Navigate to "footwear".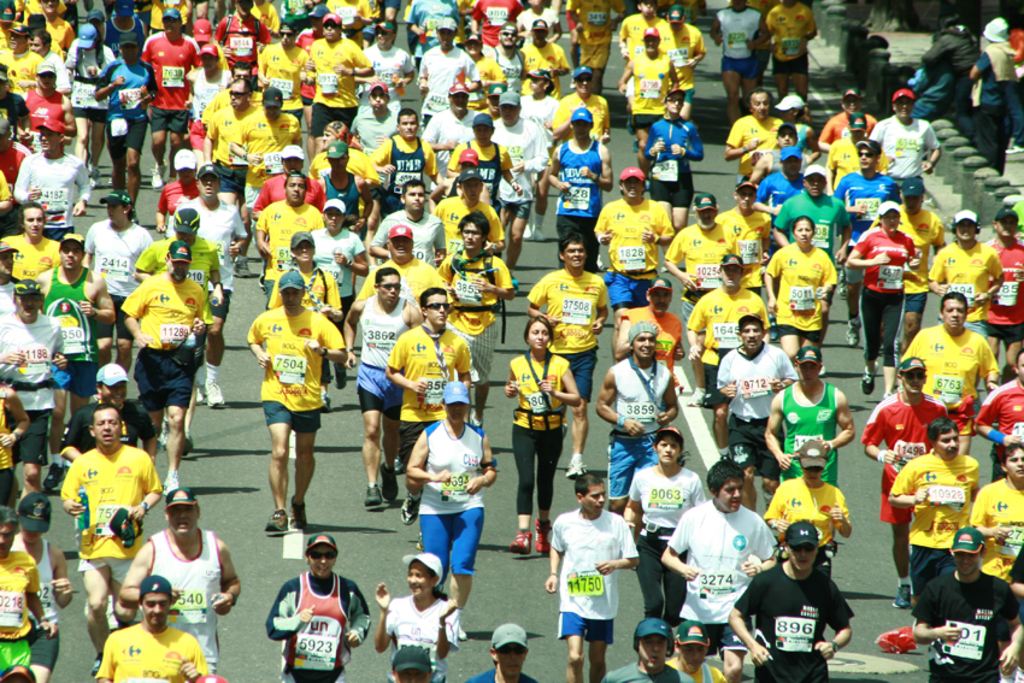
Navigation target: region(563, 452, 587, 481).
